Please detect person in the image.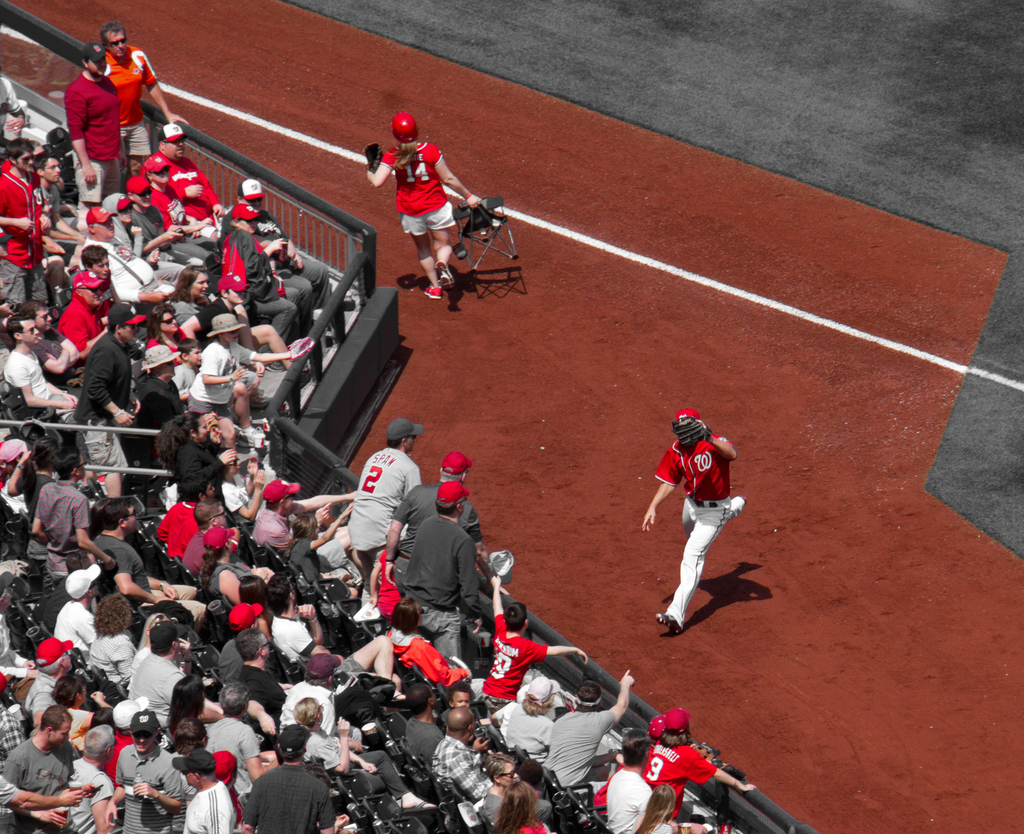
crop(295, 691, 440, 820).
